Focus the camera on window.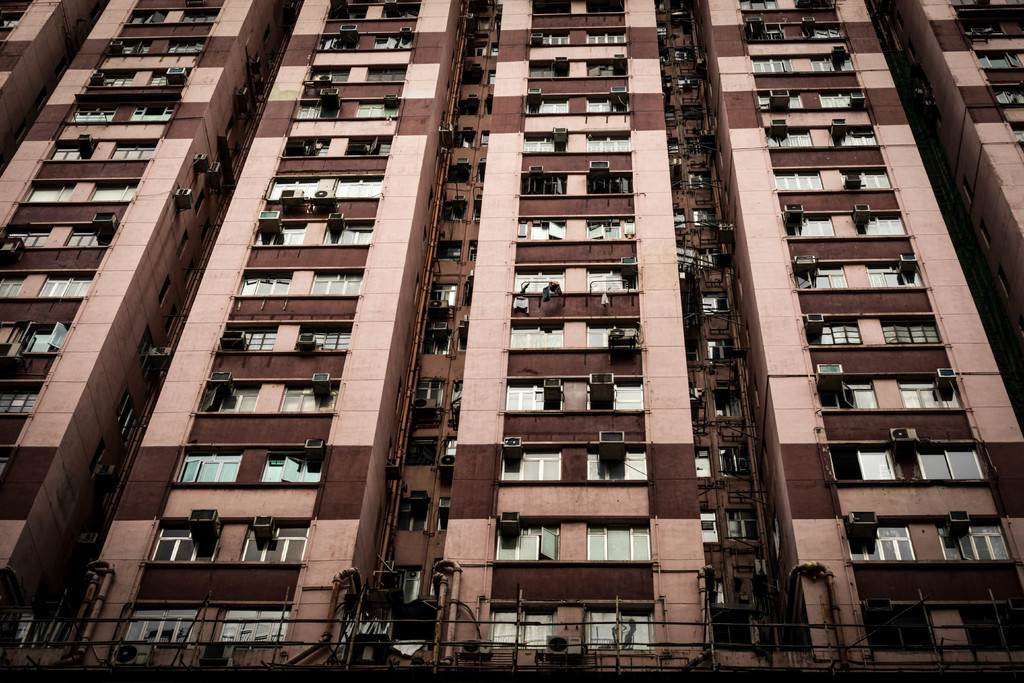
Focus region: (294,325,353,353).
